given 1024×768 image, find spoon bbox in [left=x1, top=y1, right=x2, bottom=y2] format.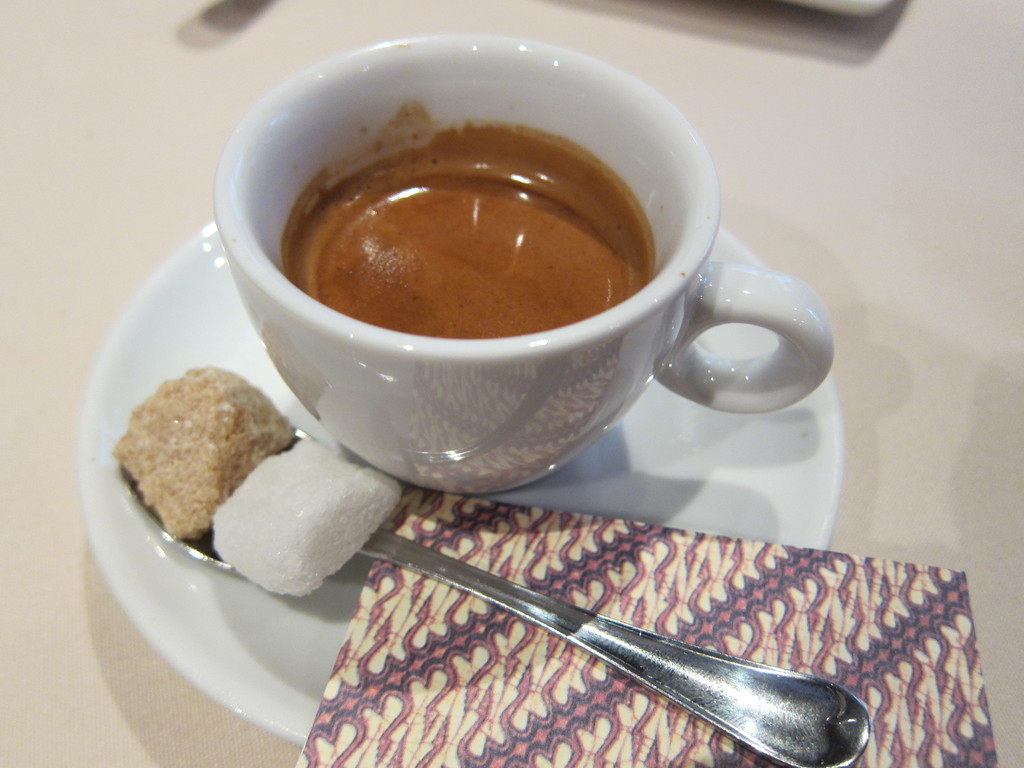
[left=118, top=430, right=873, bottom=767].
